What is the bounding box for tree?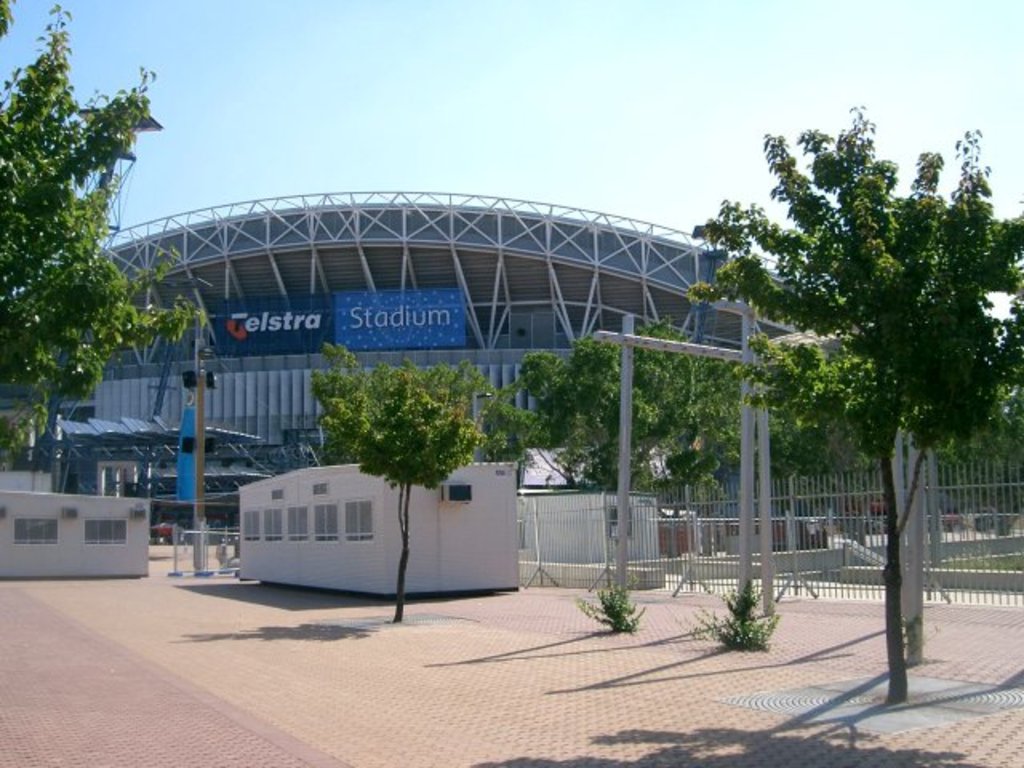
(0,0,195,477).
